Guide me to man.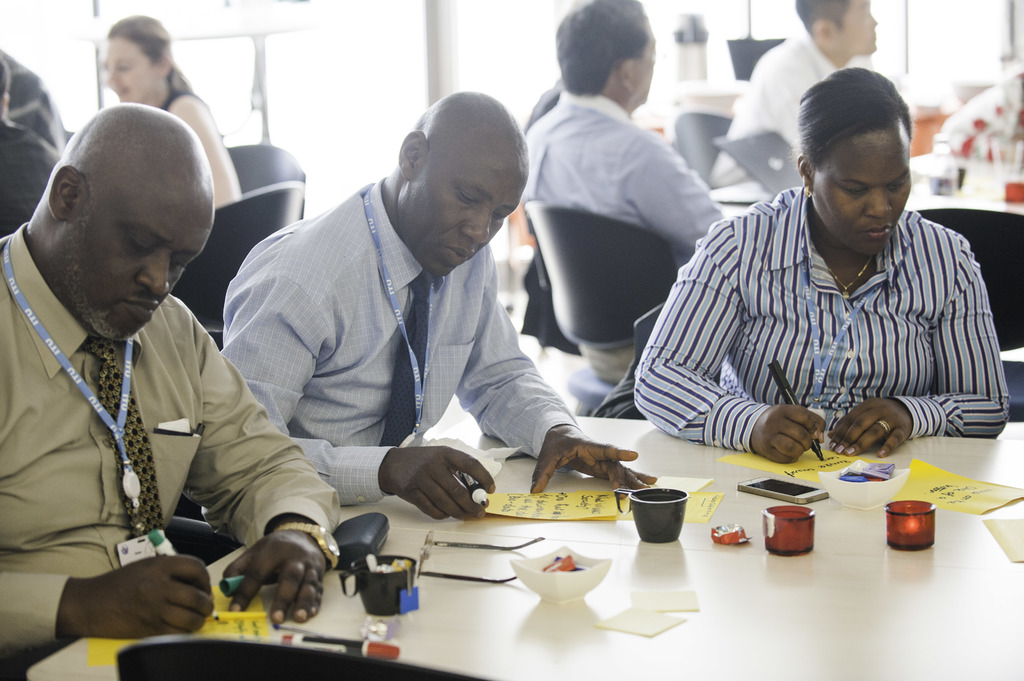
Guidance: (x1=219, y1=88, x2=664, y2=518).
